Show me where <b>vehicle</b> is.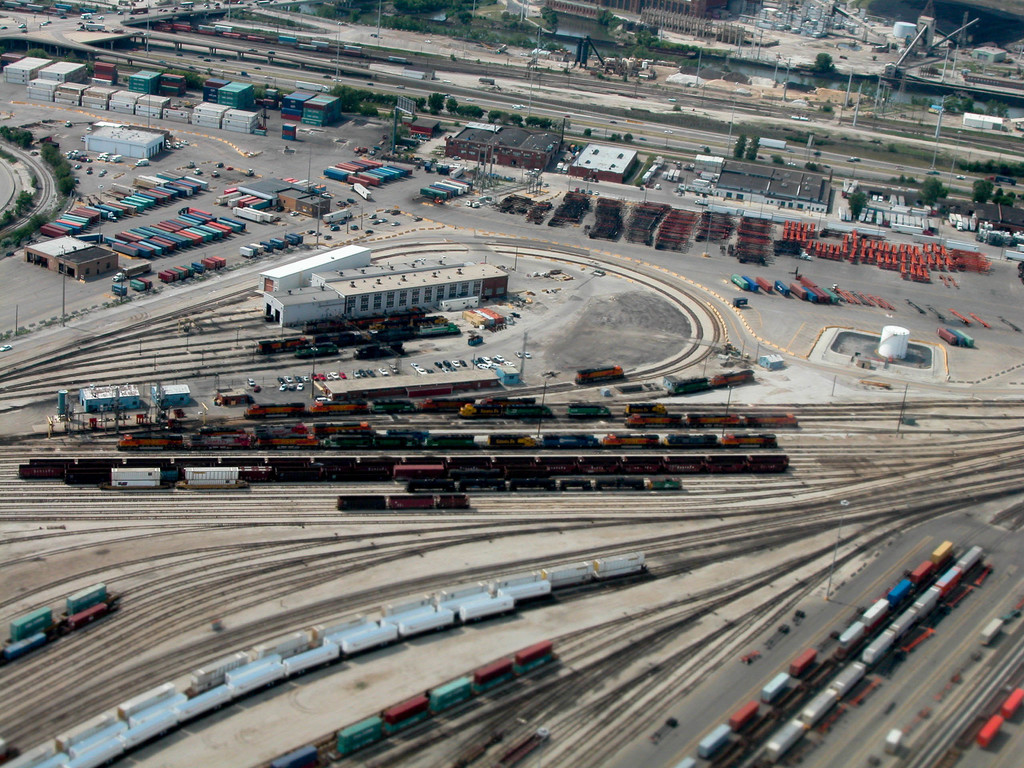
<b>vehicle</b> is at <bbox>111, 259, 156, 283</bbox>.
